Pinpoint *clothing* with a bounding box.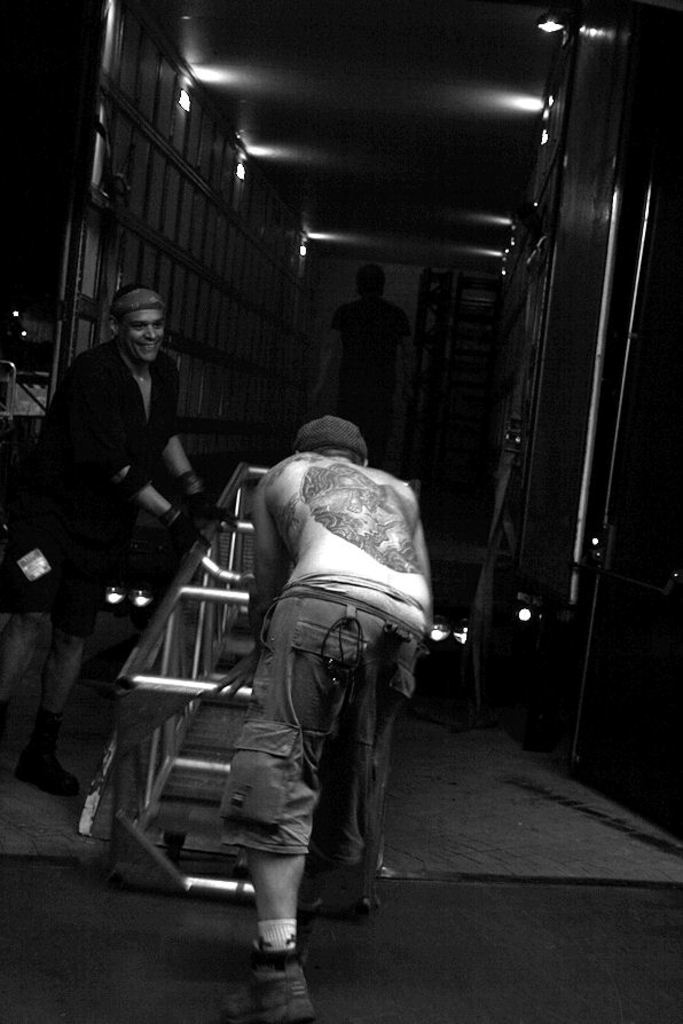
region(0, 352, 183, 627).
